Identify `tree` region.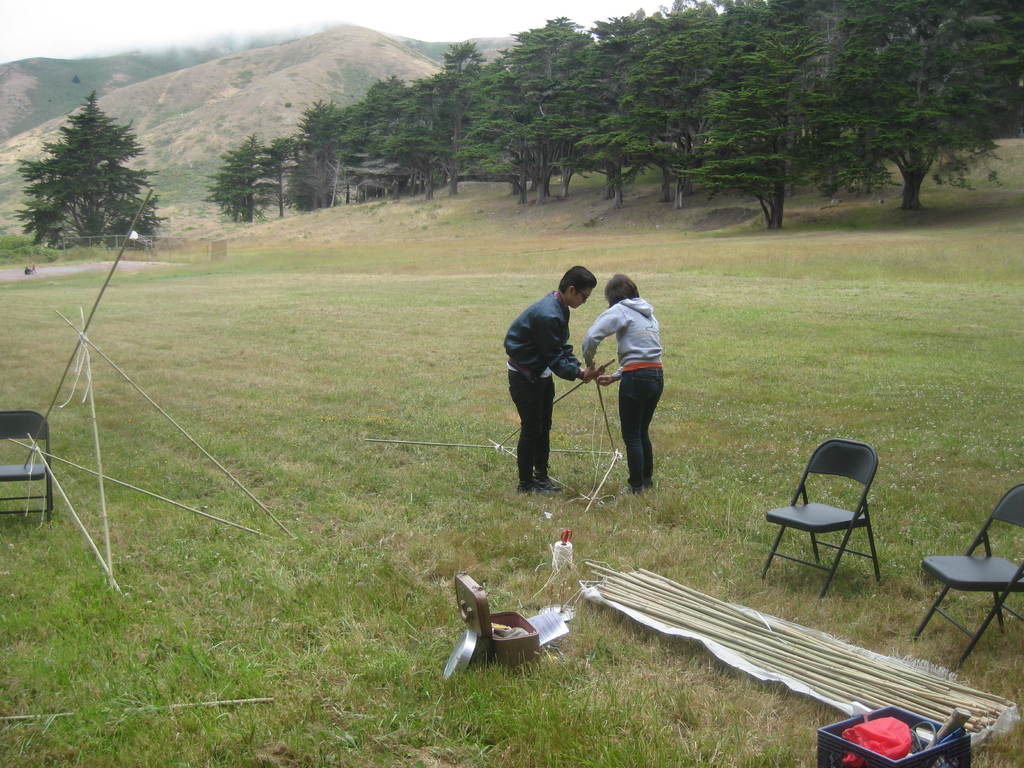
Region: <region>687, 0, 809, 229</region>.
